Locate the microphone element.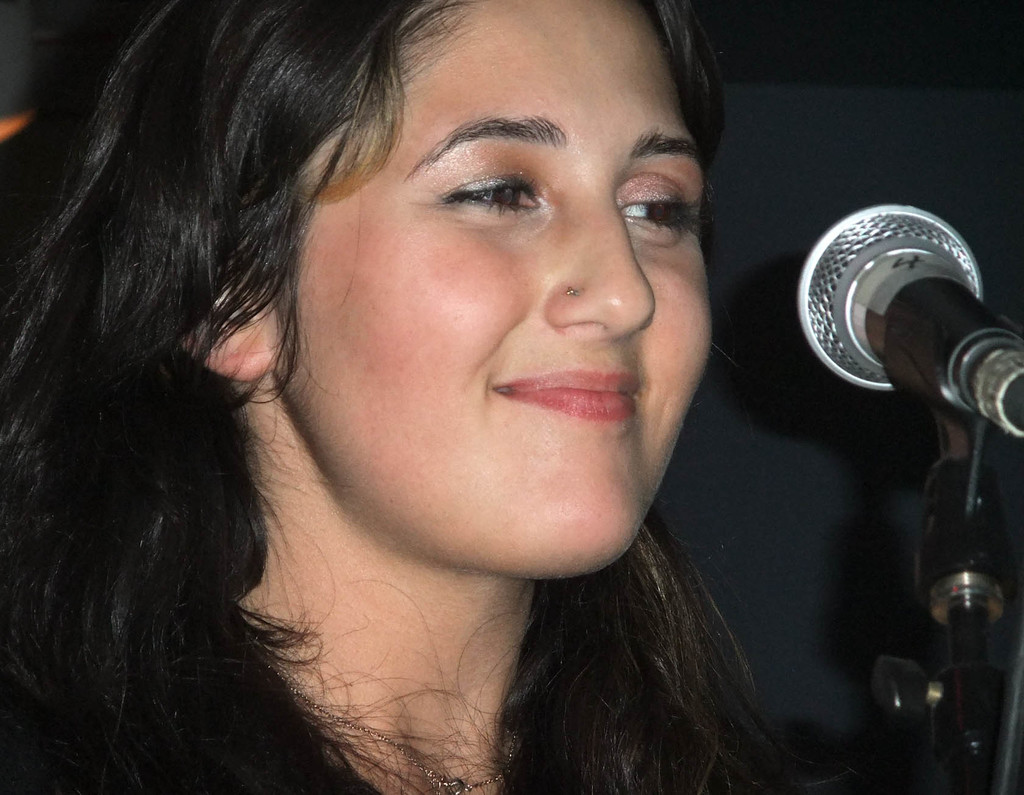
Element bbox: box(781, 222, 1018, 657).
